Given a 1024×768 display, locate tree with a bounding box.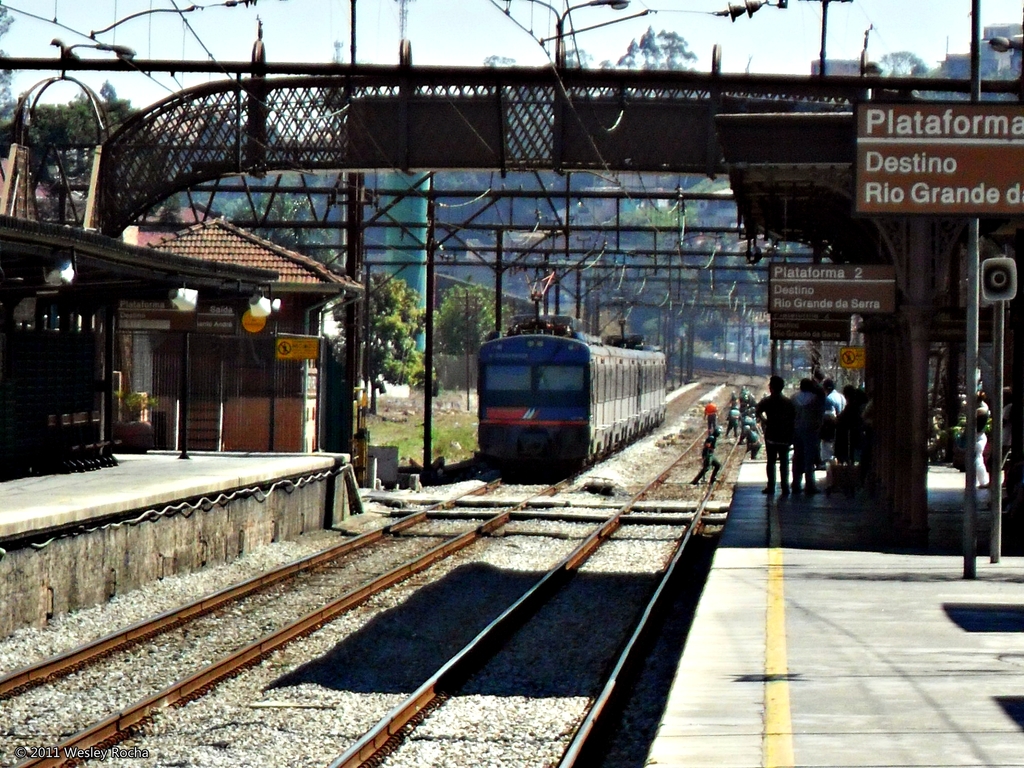
Located: box(878, 48, 931, 76).
